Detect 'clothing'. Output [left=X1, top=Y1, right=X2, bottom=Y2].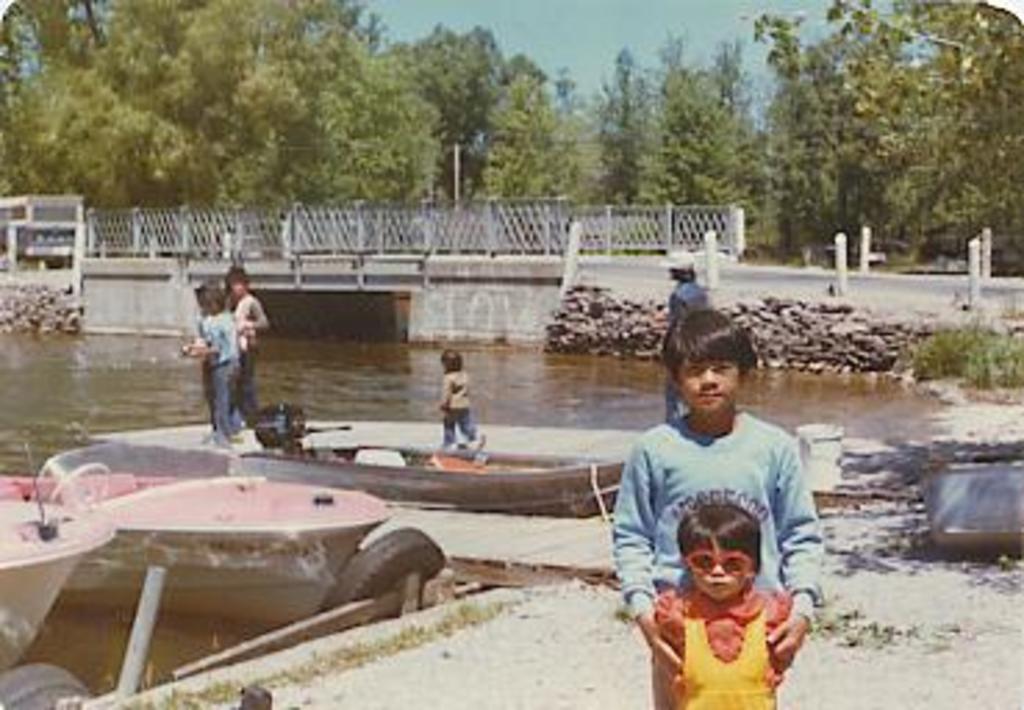
[left=611, top=399, right=827, bottom=674].
